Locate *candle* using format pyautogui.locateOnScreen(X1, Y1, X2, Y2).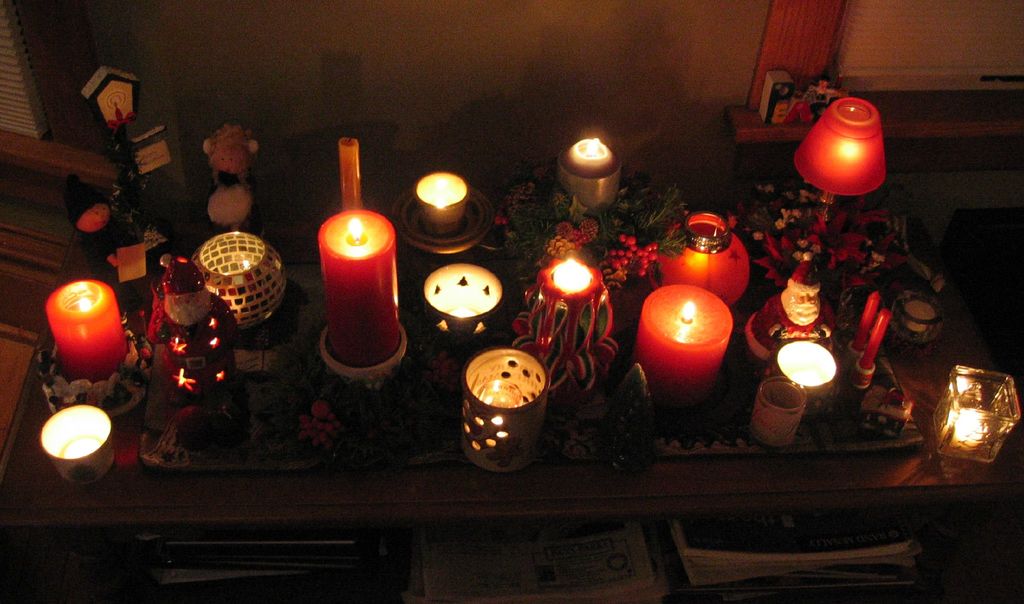
pyautogui.locateOnScreen(341, 134, 361, 211).
